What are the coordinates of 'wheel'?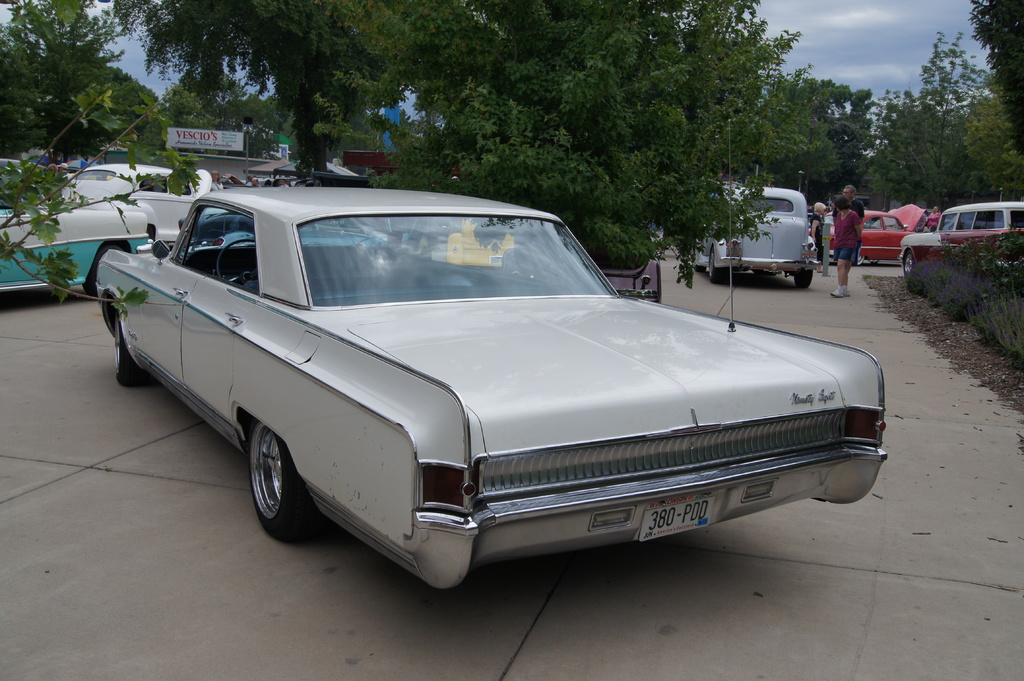
box=[115, 308, 143, 387].
